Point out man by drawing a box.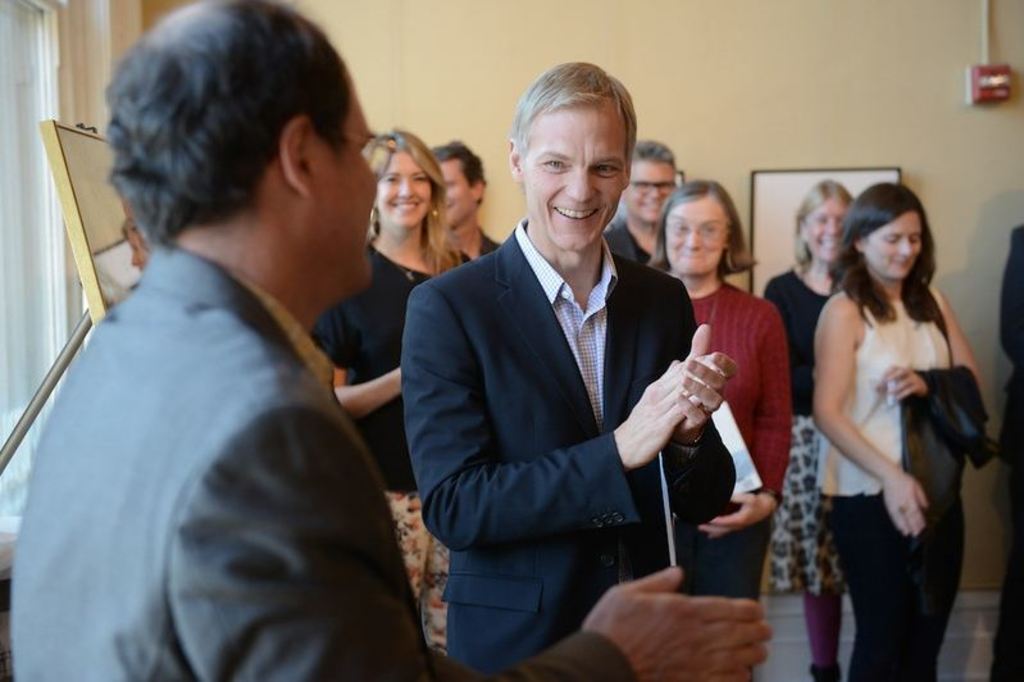
[605, 141, 681, 267].
